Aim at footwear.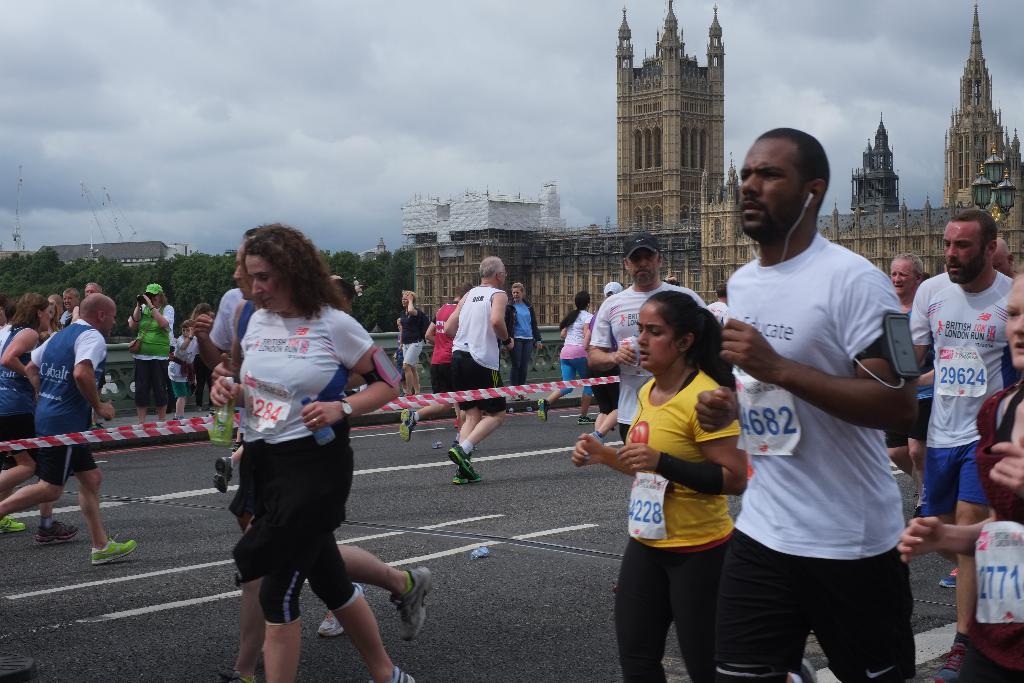
Aimed at <box>912,506,922,520</box>.
